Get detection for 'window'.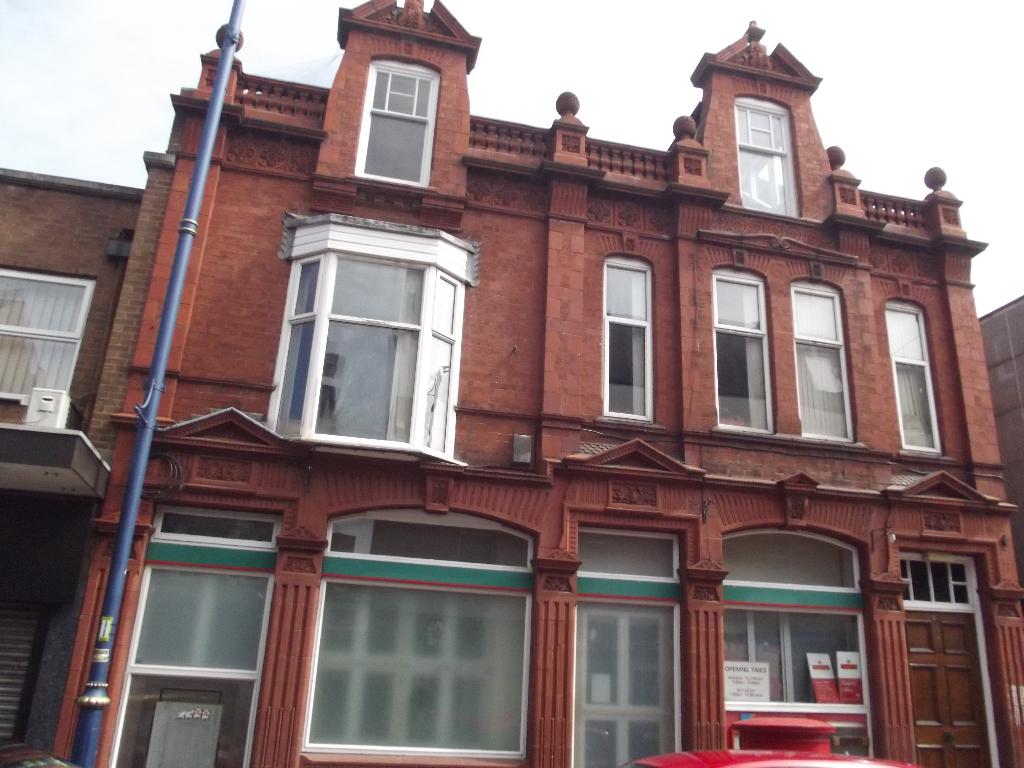
Detection: x1=747, y1=95, x2=806, y2=224.
